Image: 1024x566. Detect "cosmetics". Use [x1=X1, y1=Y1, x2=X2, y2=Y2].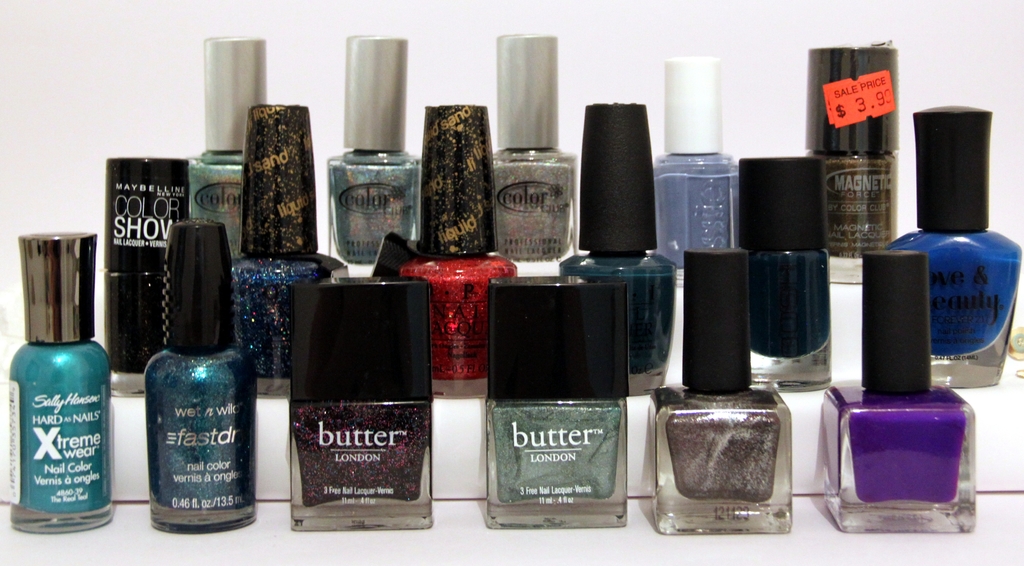
[x1=819, y1=246, x2=978, y2=532].
